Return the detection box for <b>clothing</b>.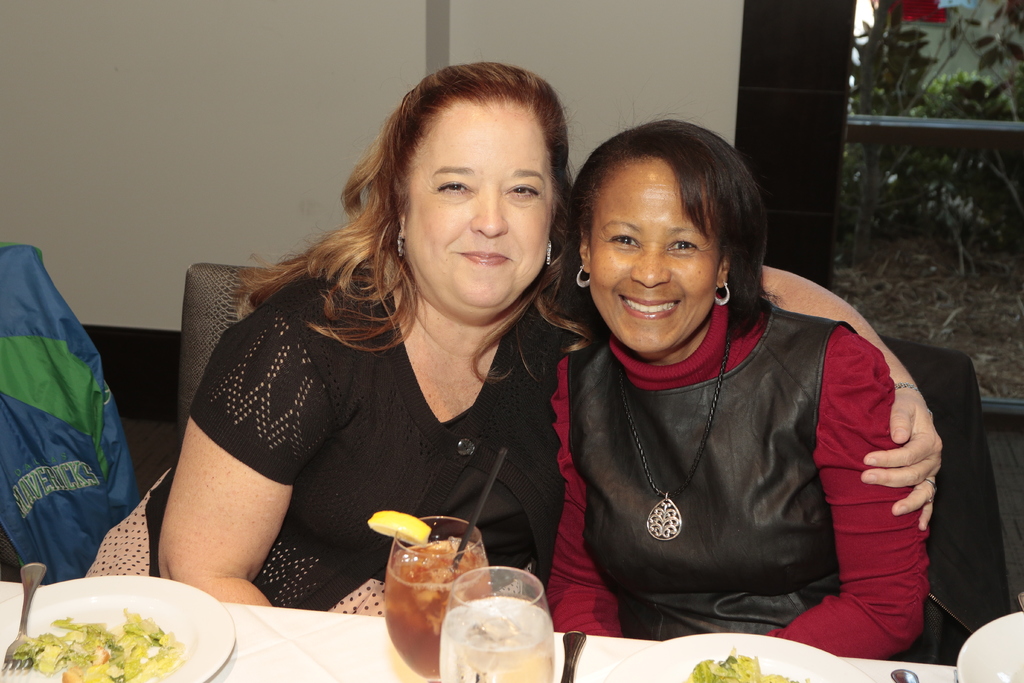
bbox(82, 258, 592, 620).
